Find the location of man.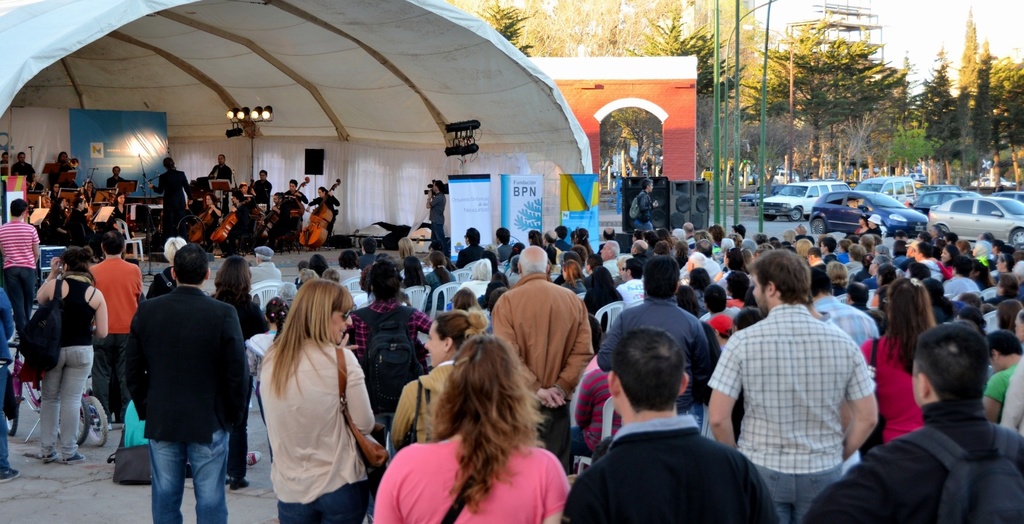
Location: x1=986 y1=333 x2=1020 y2=423.
